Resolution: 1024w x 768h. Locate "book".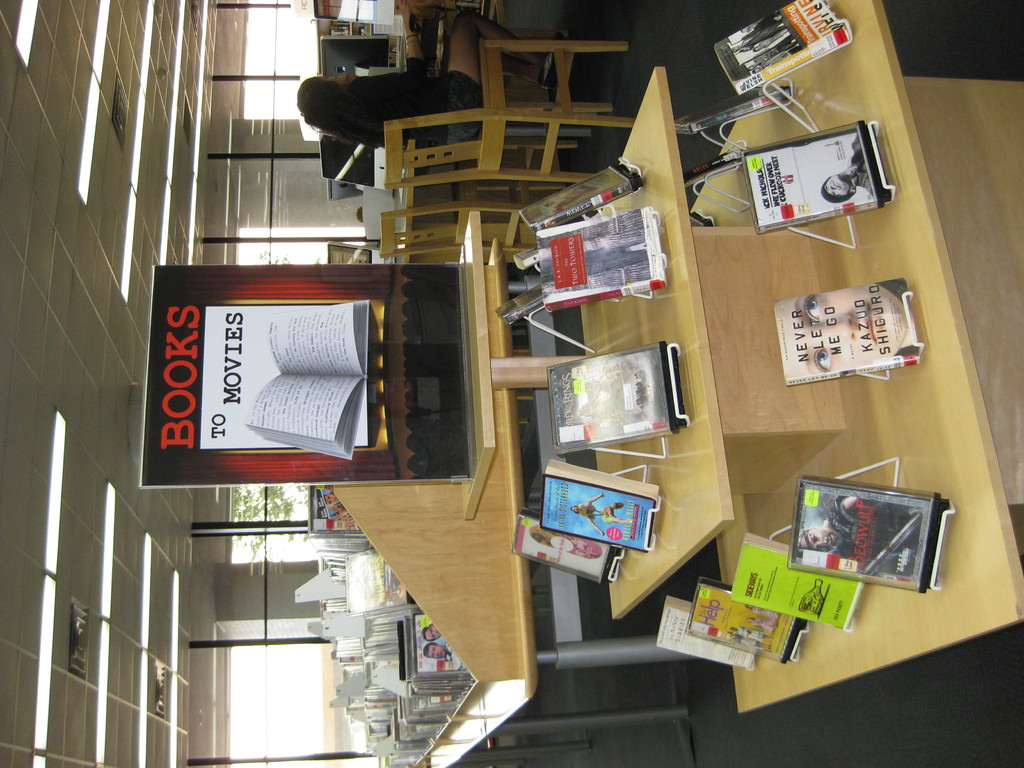
[513, 505, 613, 583].
